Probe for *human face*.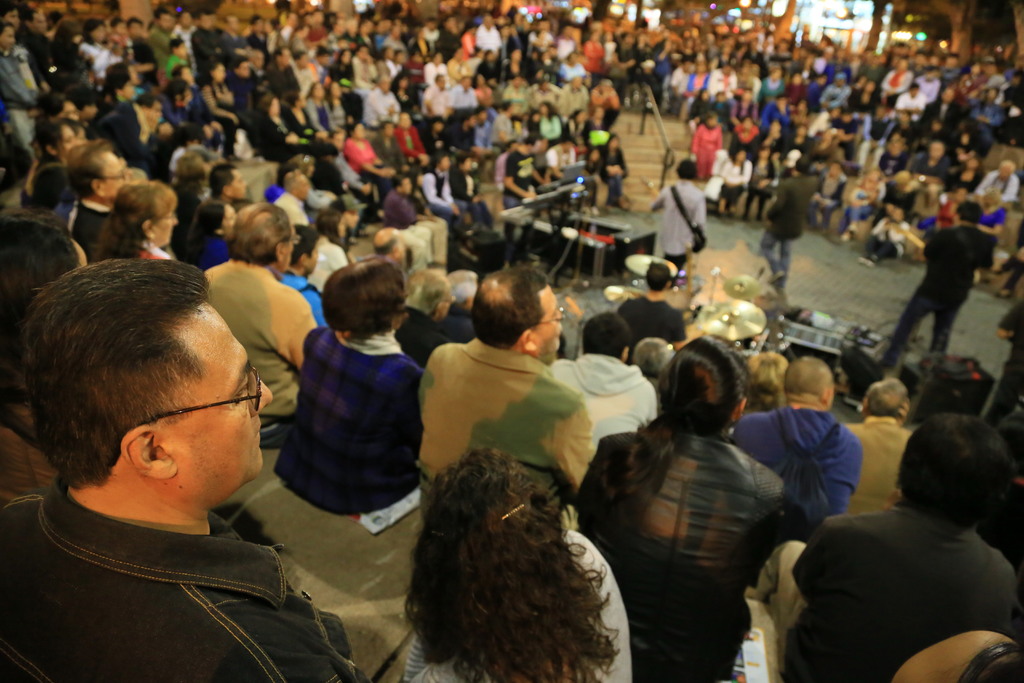
Probe result: bbox=(904, 65, 906, 72).
